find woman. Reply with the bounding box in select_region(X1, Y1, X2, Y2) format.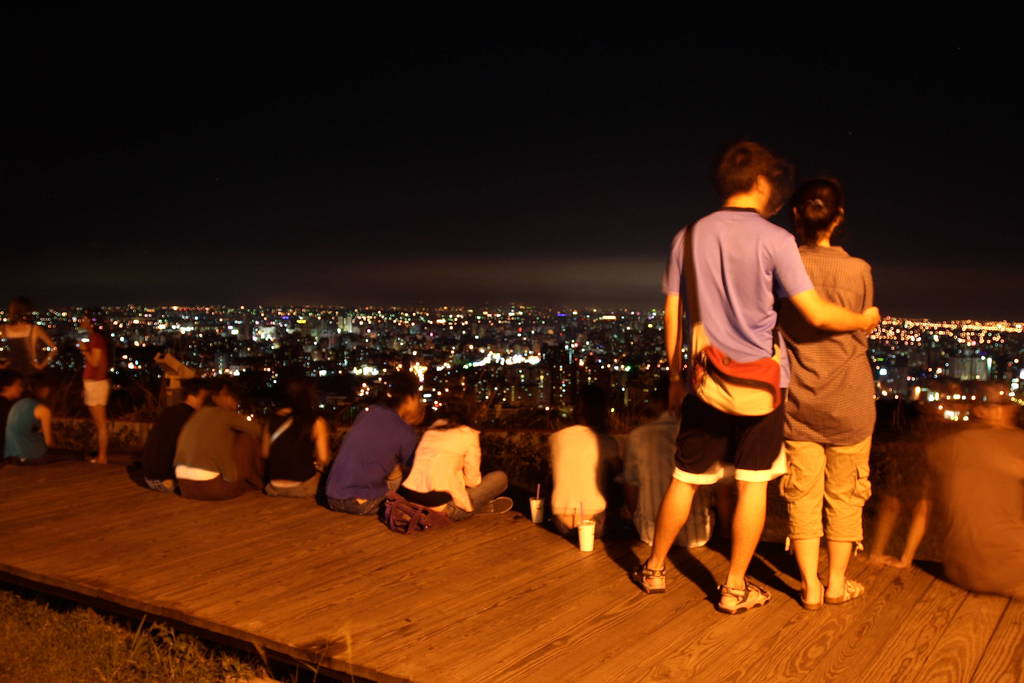
select_region(0, 299, 59, 384).
